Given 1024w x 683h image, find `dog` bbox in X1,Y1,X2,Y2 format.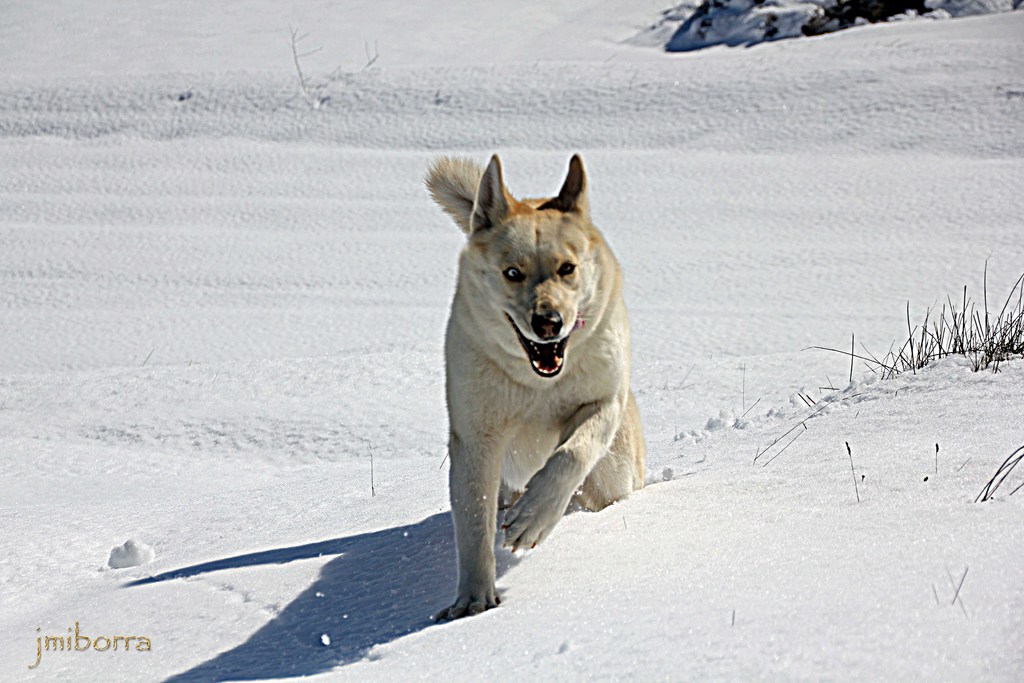
418,150,648,625.
